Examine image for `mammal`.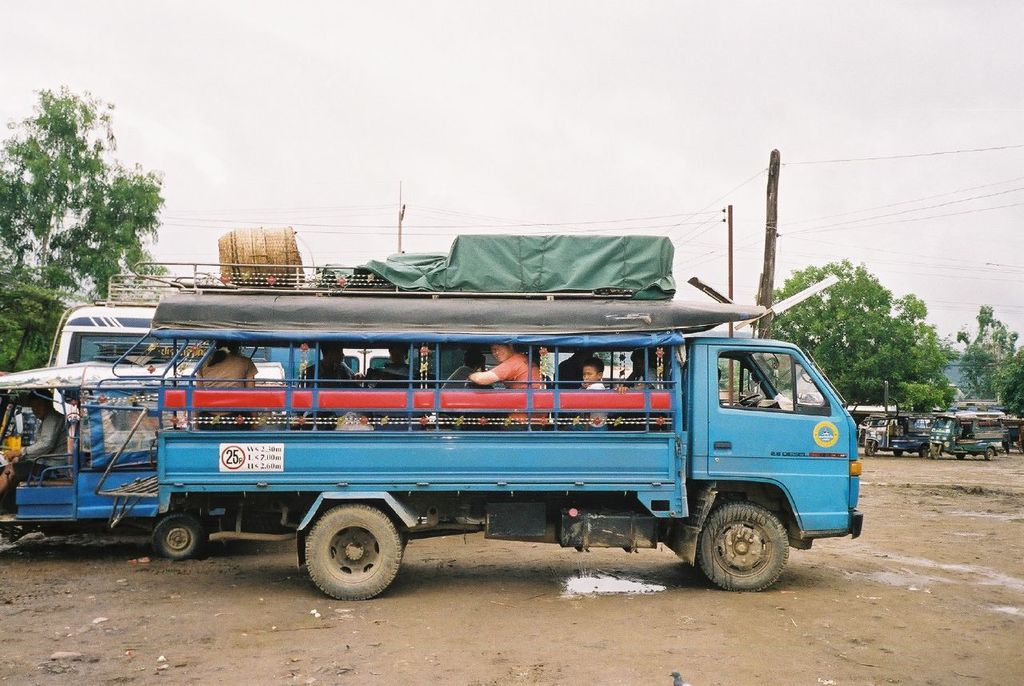
Examination result: select_region(463, 341, 559, 428).
